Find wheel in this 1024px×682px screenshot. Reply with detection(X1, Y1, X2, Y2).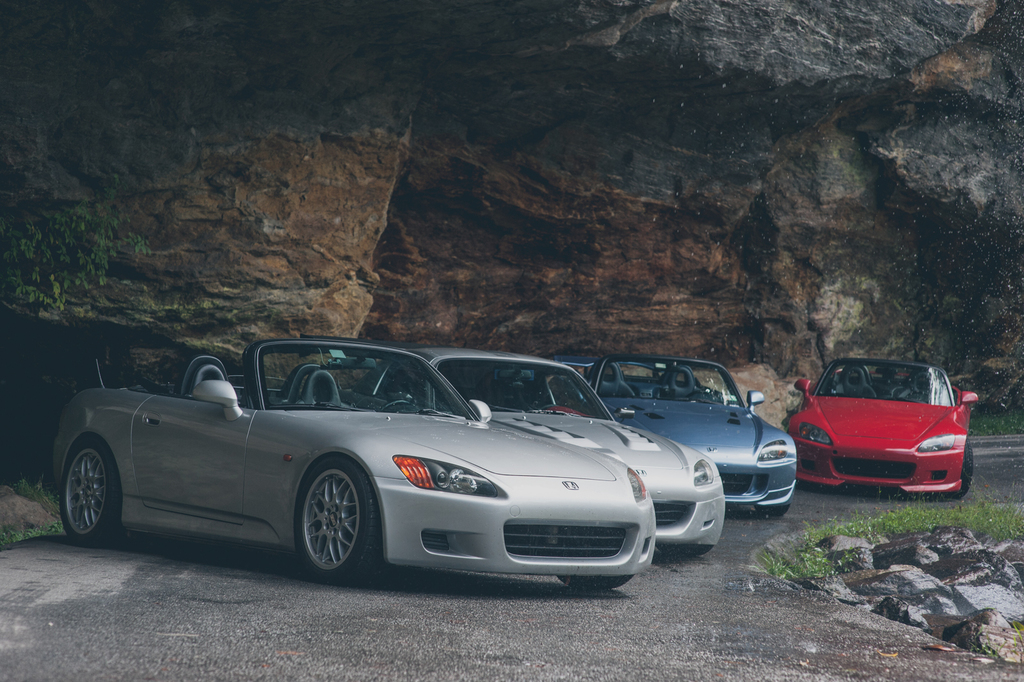
detection(289, 450, 380, 581).
